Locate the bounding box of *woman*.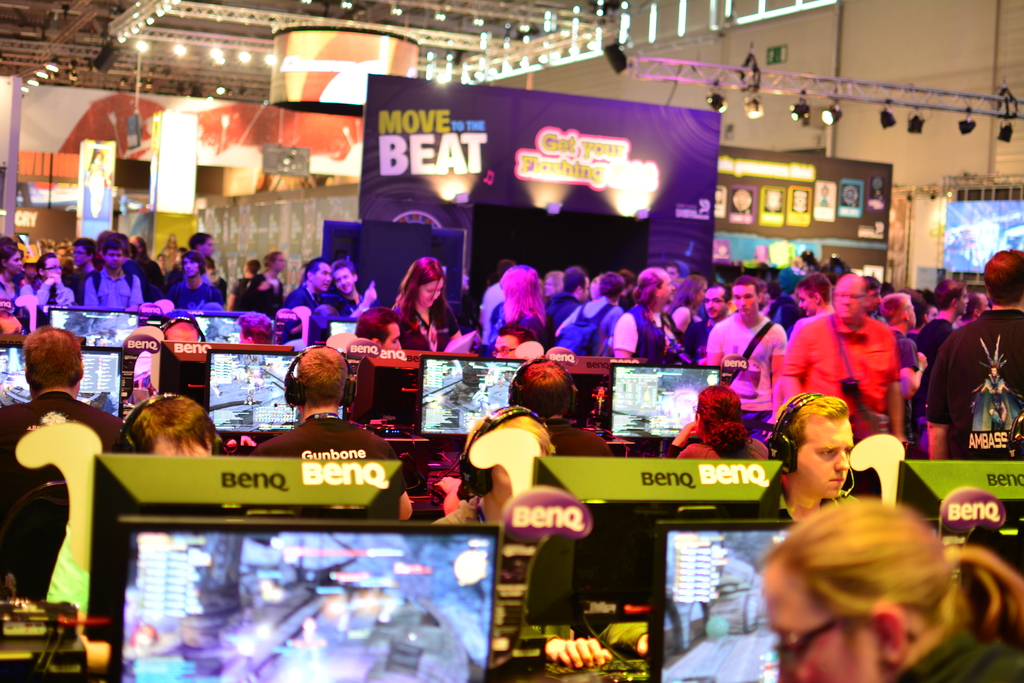
Bounding box: [0,245,34,299].
